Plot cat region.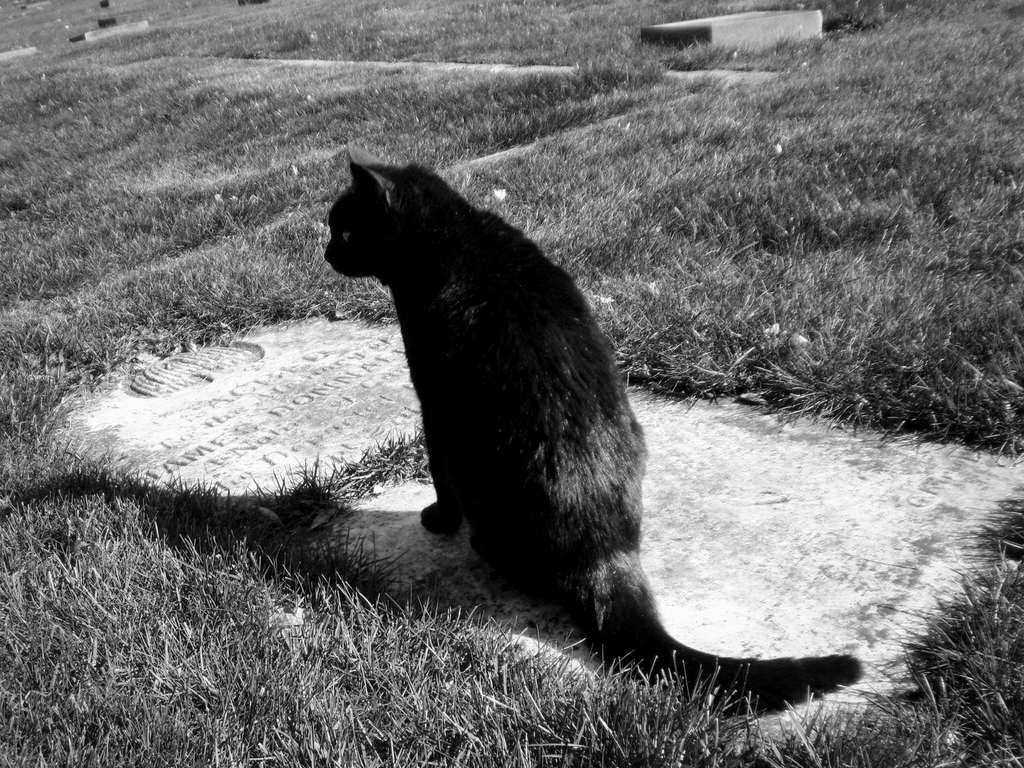
Plotted at x1=312, y1=129, x2=873, y2=717.
